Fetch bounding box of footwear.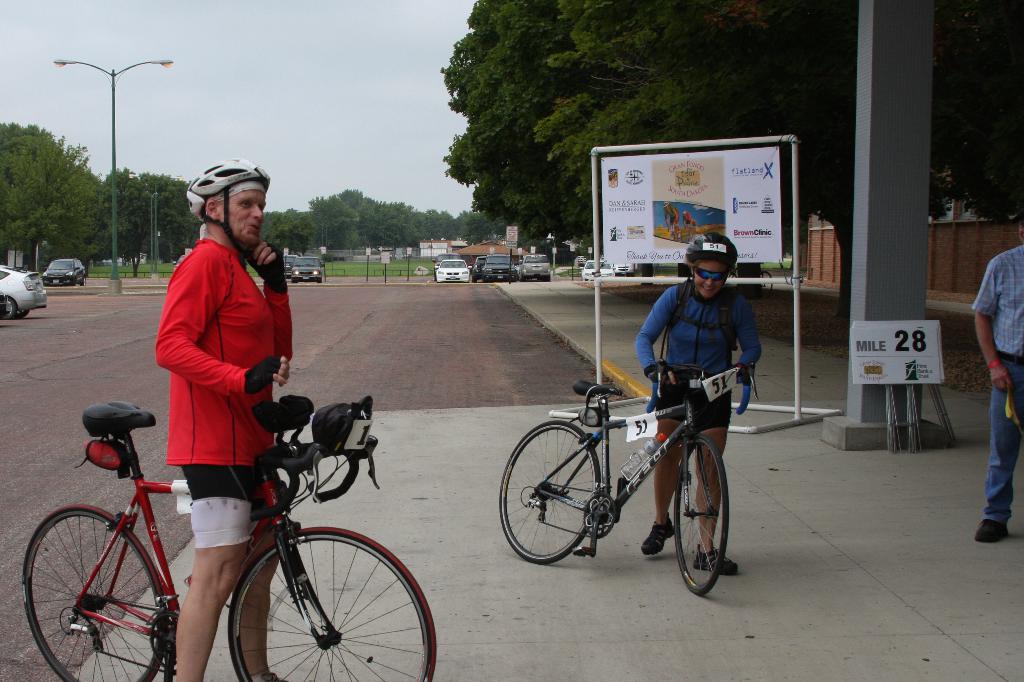
Bbox: (642, 511, 677, 554).
